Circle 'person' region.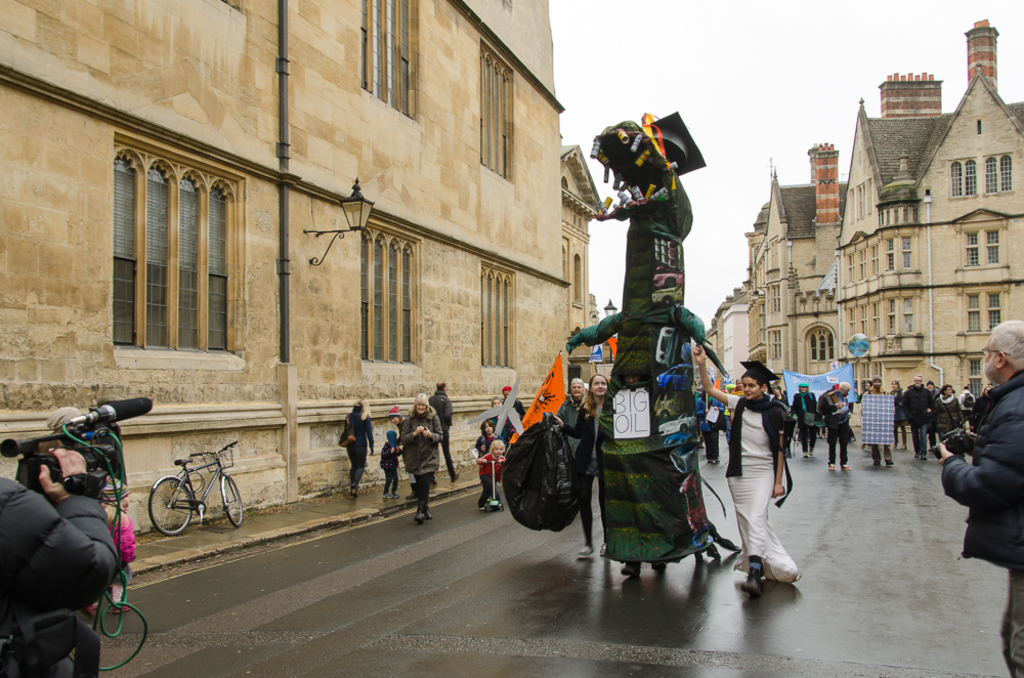
Region: bbox=(929, 315, 1023, 677).
